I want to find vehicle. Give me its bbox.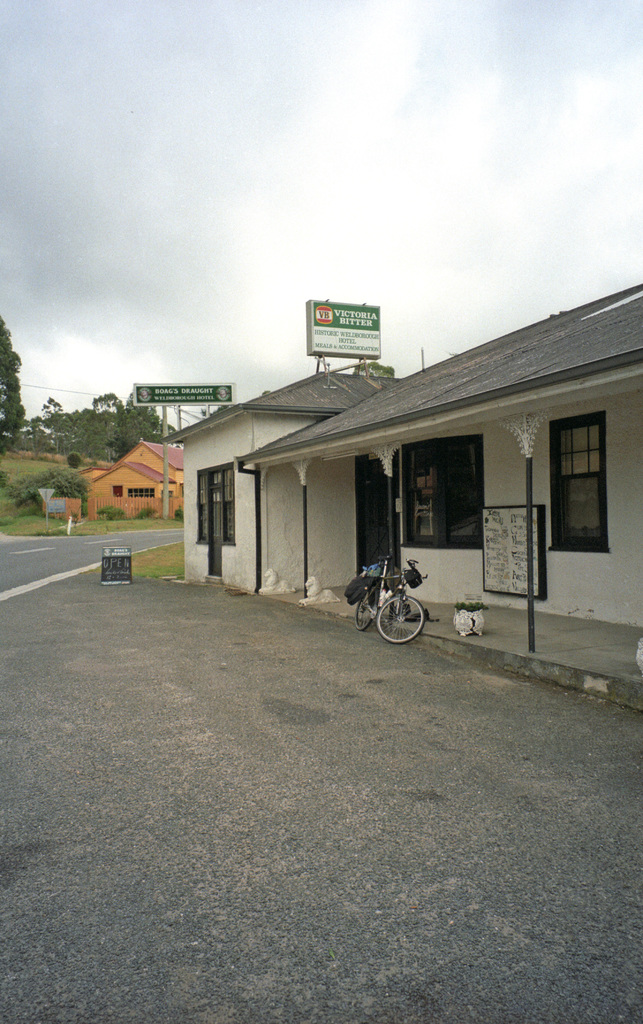
locate(351, 546, 440, 644).
